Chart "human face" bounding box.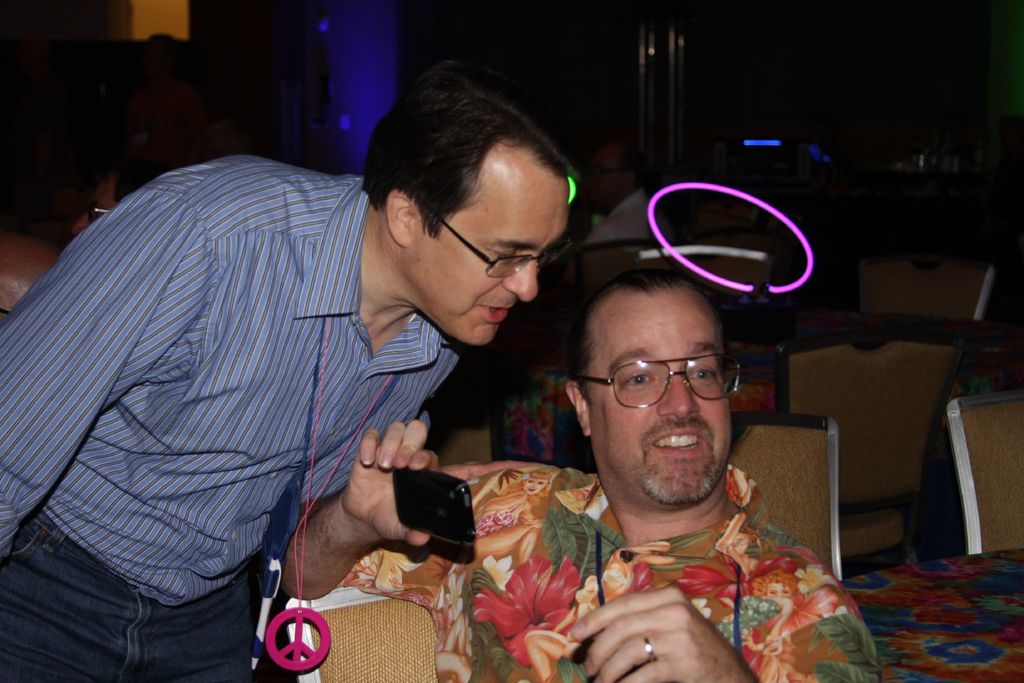
Charted: select_region(585, 288, 728, 504).
